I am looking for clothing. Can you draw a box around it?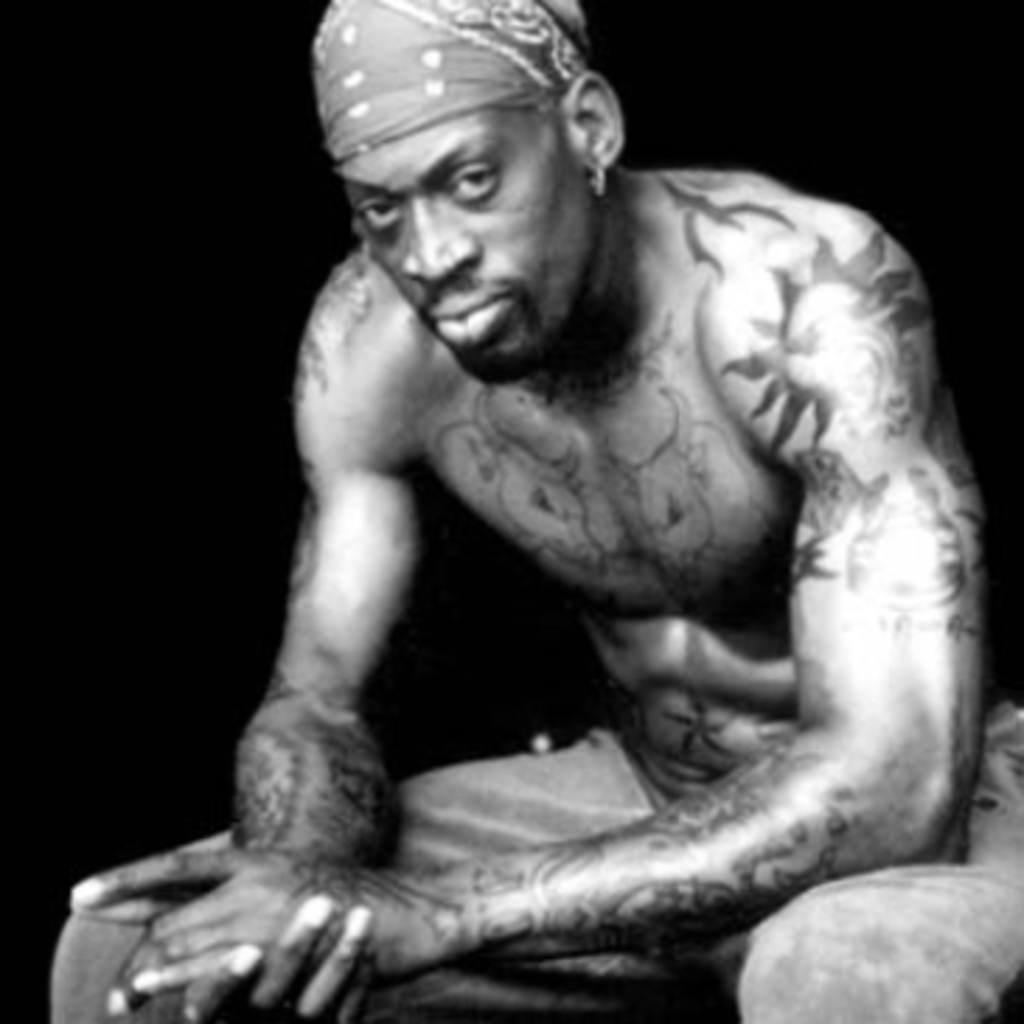
Sure, the bounding box is box(45, 696, 1021, 1021).
